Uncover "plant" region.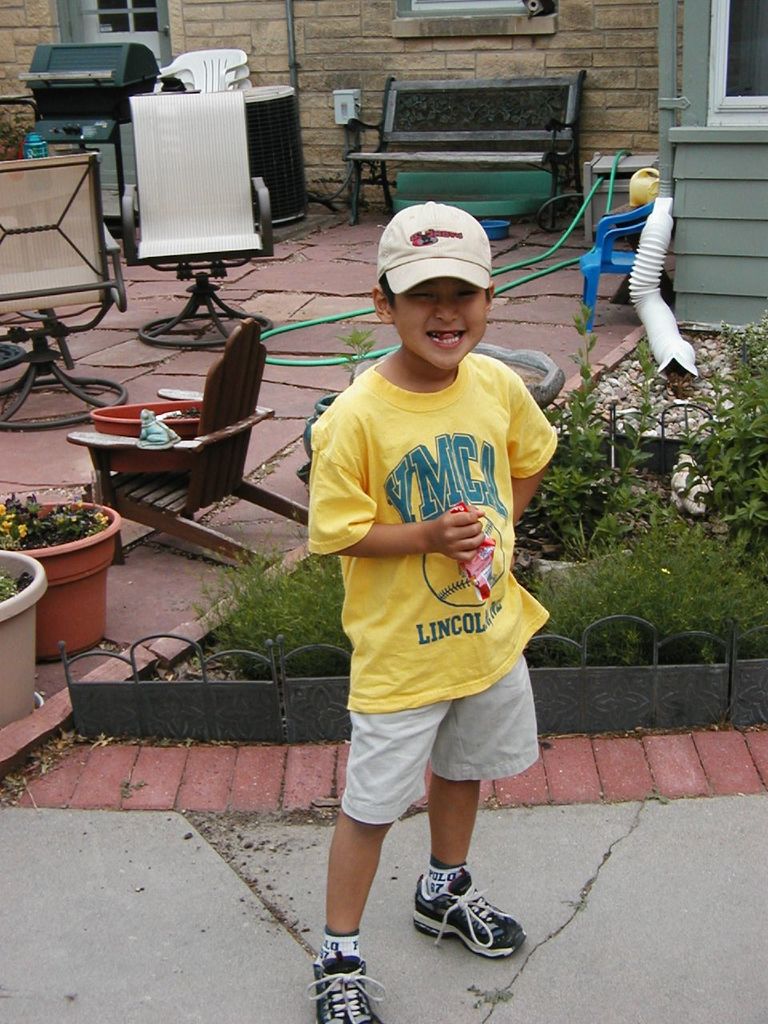
Uncovered: l=5, t=474, r=115, b=563.
